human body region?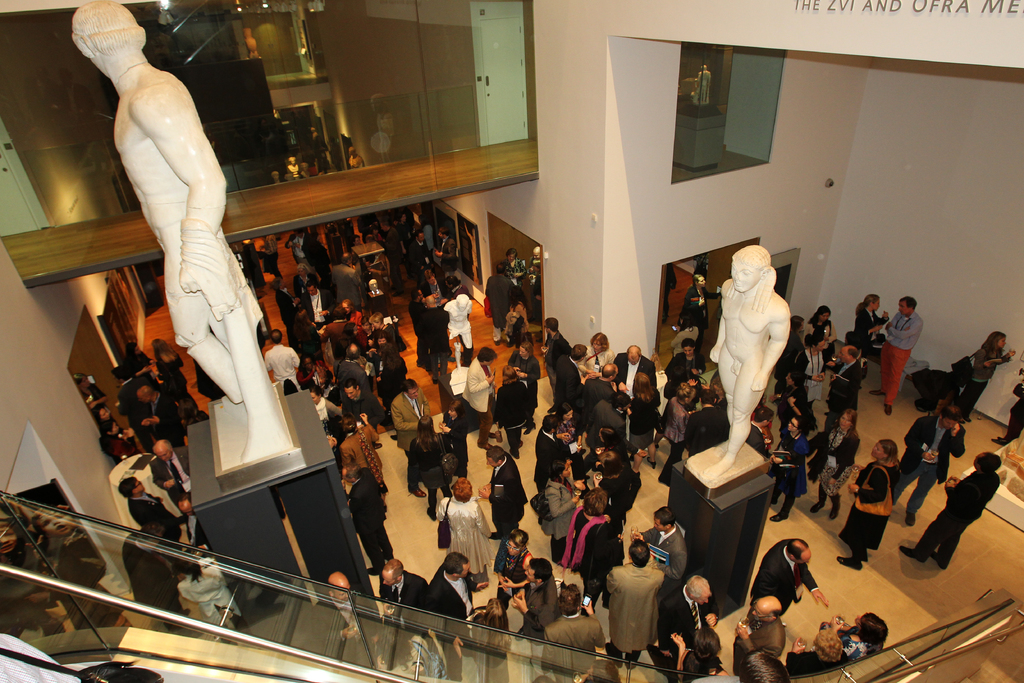
bbox=[90, 403, 136, 440]
